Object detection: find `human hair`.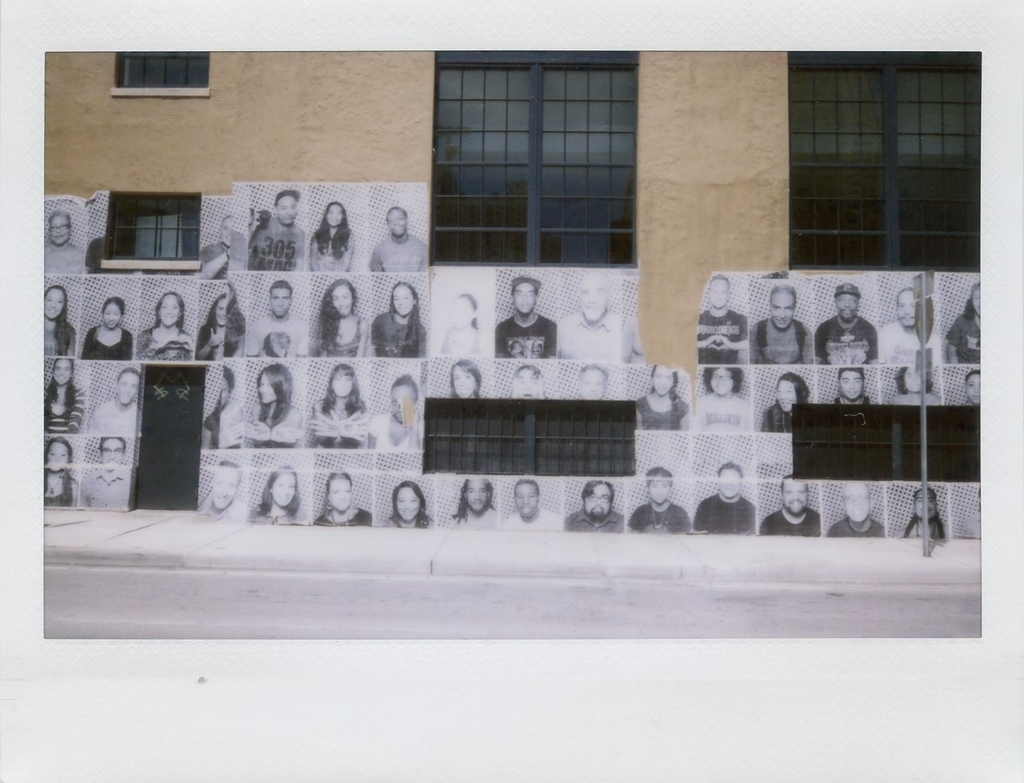
{"left": 448, "top": 357, "right": 481, "bottom": 395}.
